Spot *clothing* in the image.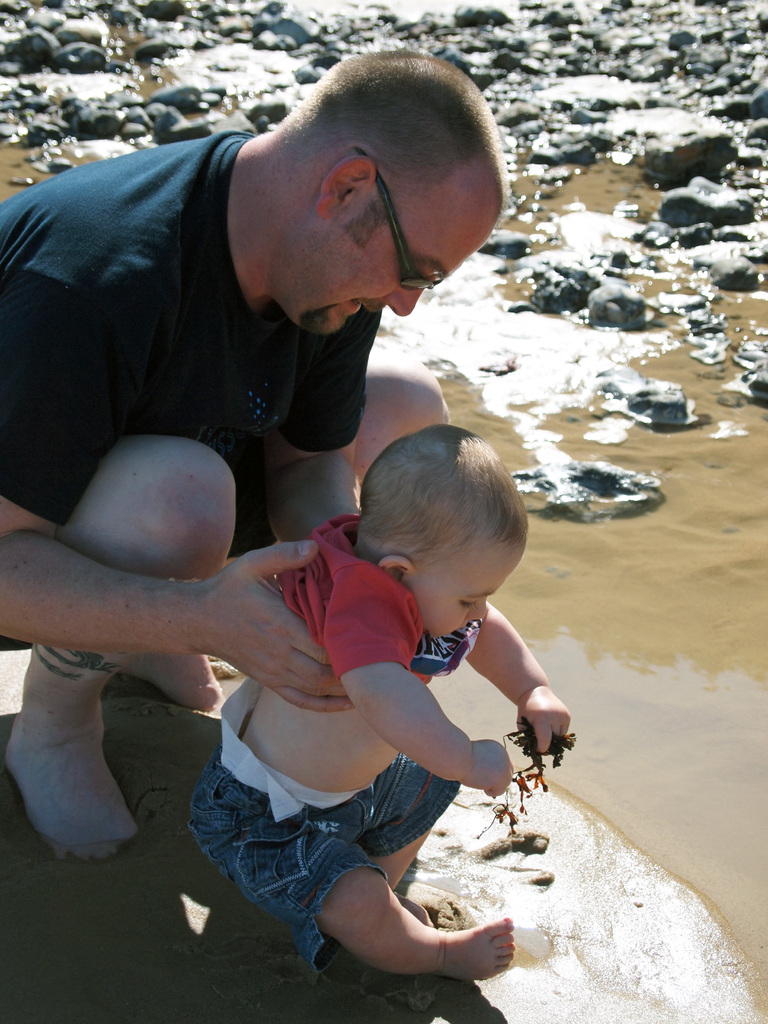
*clothing* found at x1=179, y1=577, x2=529, y2=945.
